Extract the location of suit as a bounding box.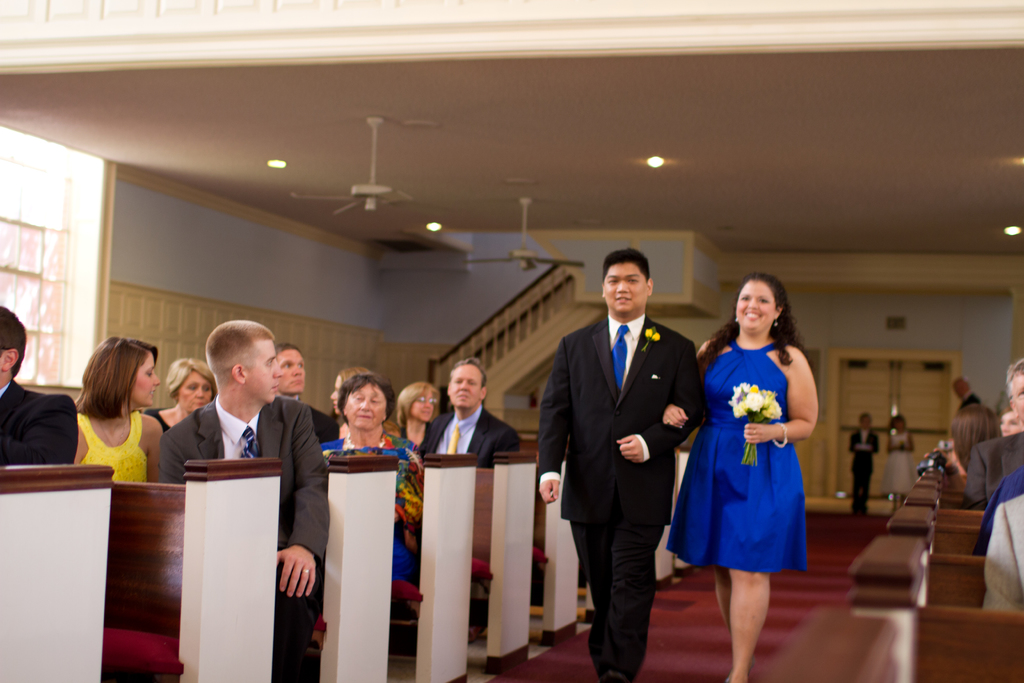
x1=295 y1=395 x2=345 y2=440.
